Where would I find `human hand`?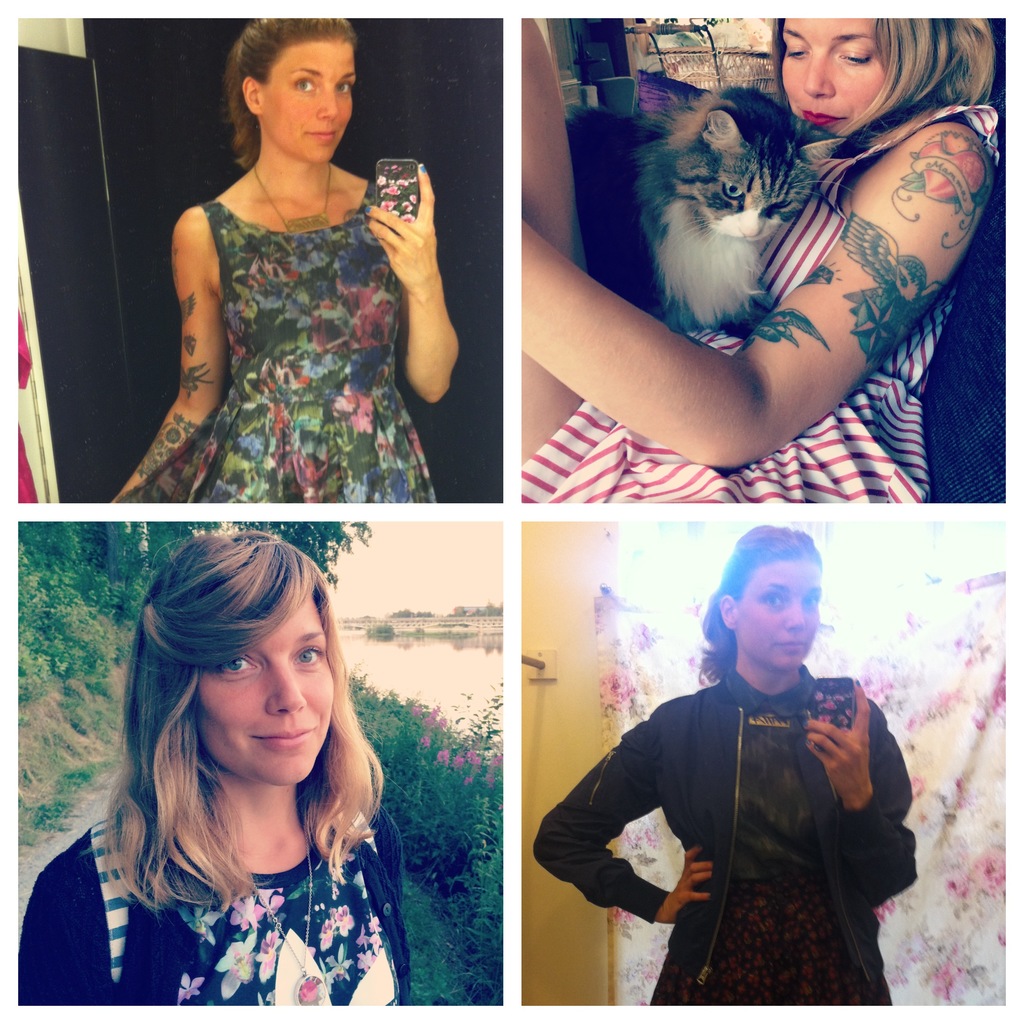
At [x1=356, y1=160, x2=449, y2=300].
